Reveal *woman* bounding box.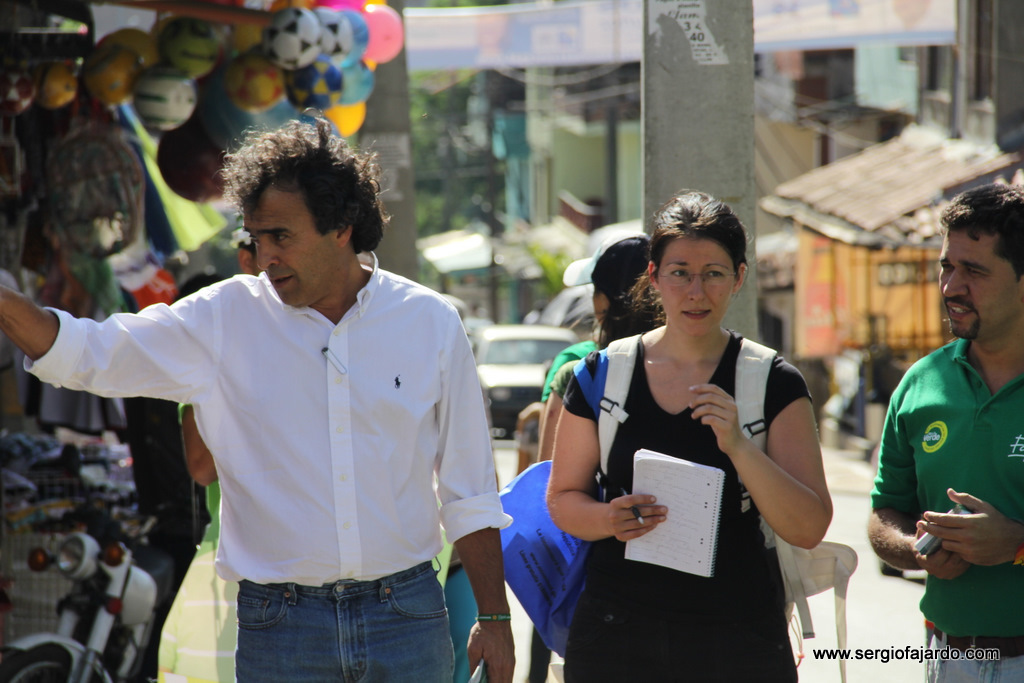
Revealed: 541:237:658:459.
